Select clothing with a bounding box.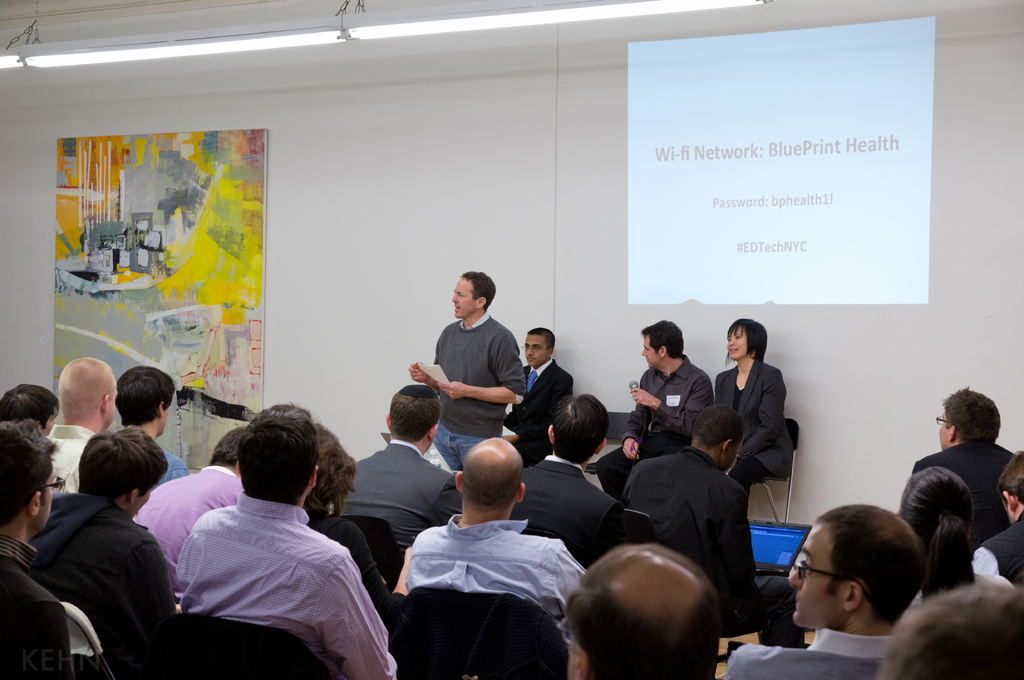
bbox=[497, 352, 585, 470].
